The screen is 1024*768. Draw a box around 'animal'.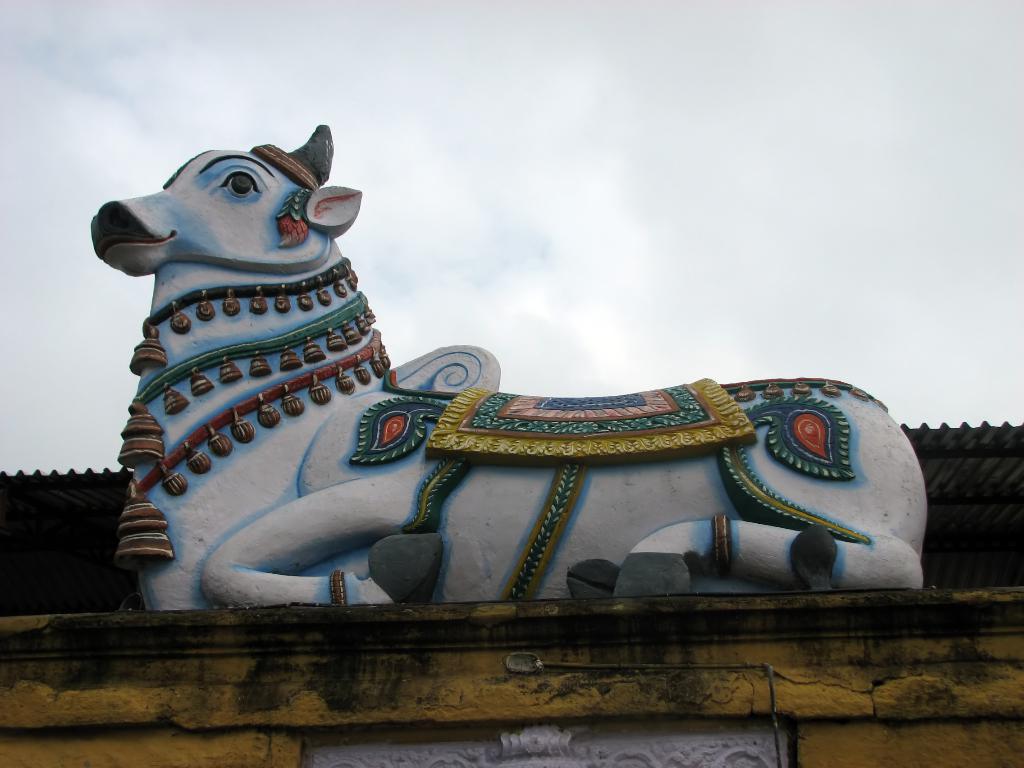
<box>87,127,939,610</box>.
